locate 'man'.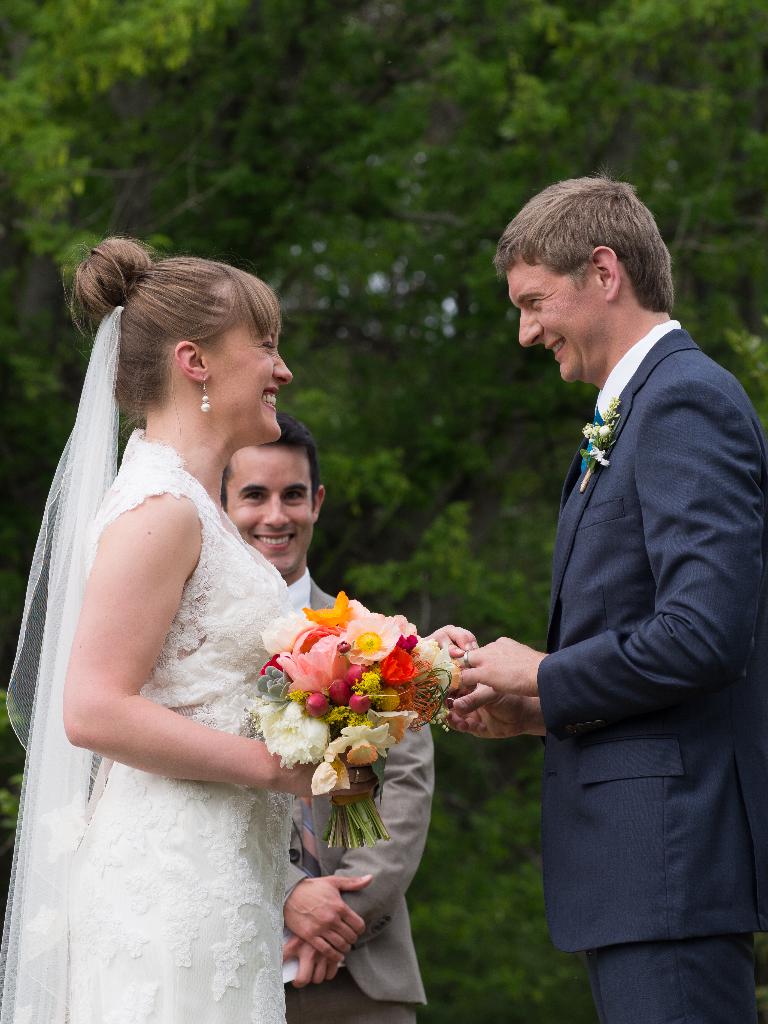
Bounding box: x1=217 y1=424 x2=434 y2=1023.
